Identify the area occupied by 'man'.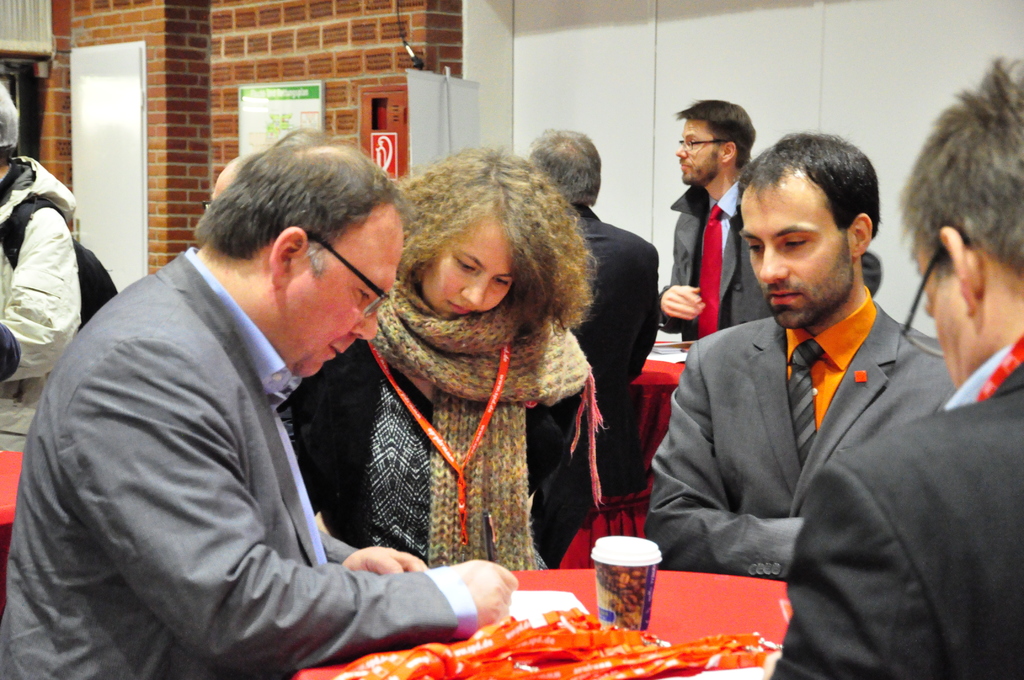
Area: 770:58:1023:679.
